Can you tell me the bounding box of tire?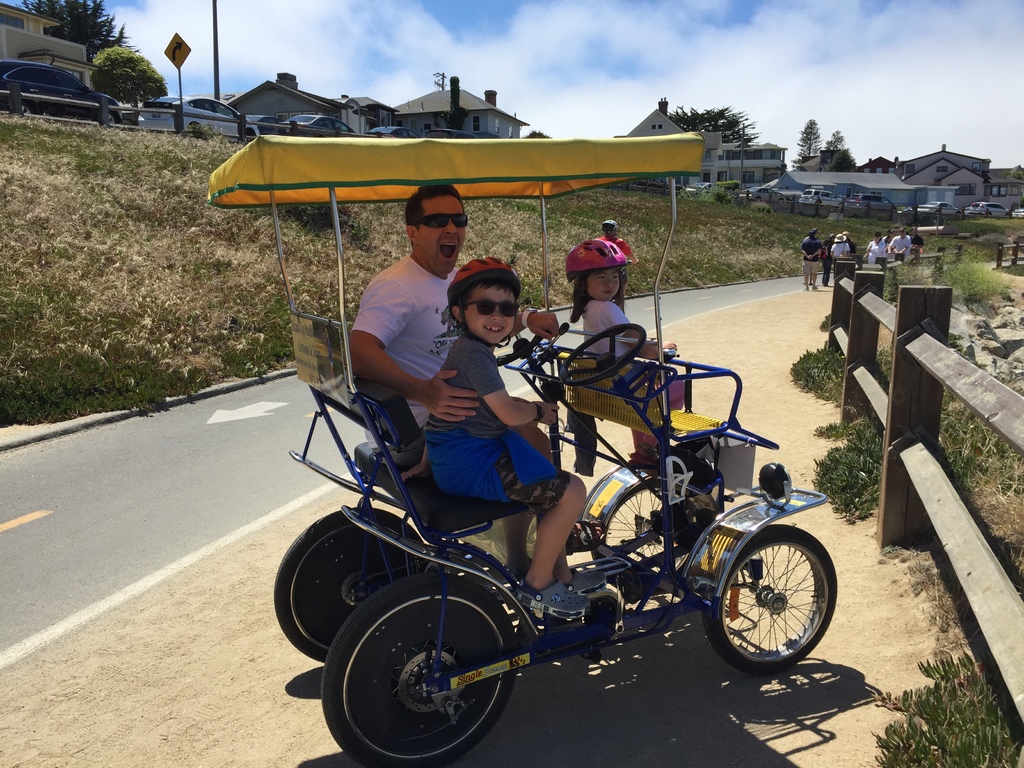
BBox(244, 129, 256, 146).
